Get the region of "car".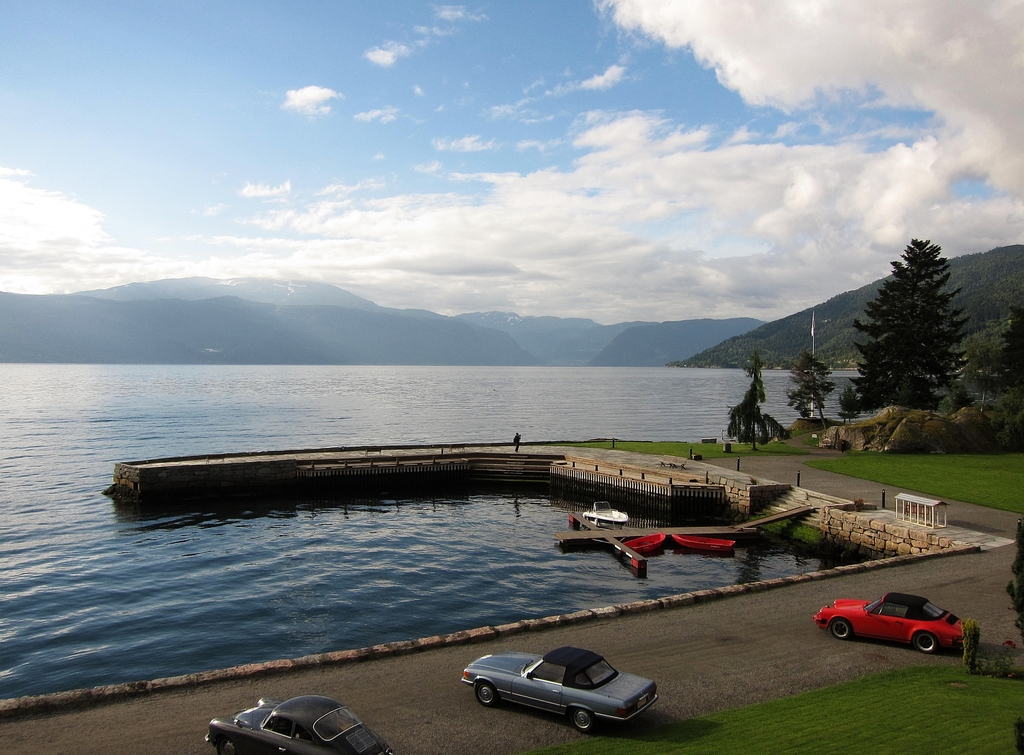
locate(813, 592, 982, 655).
